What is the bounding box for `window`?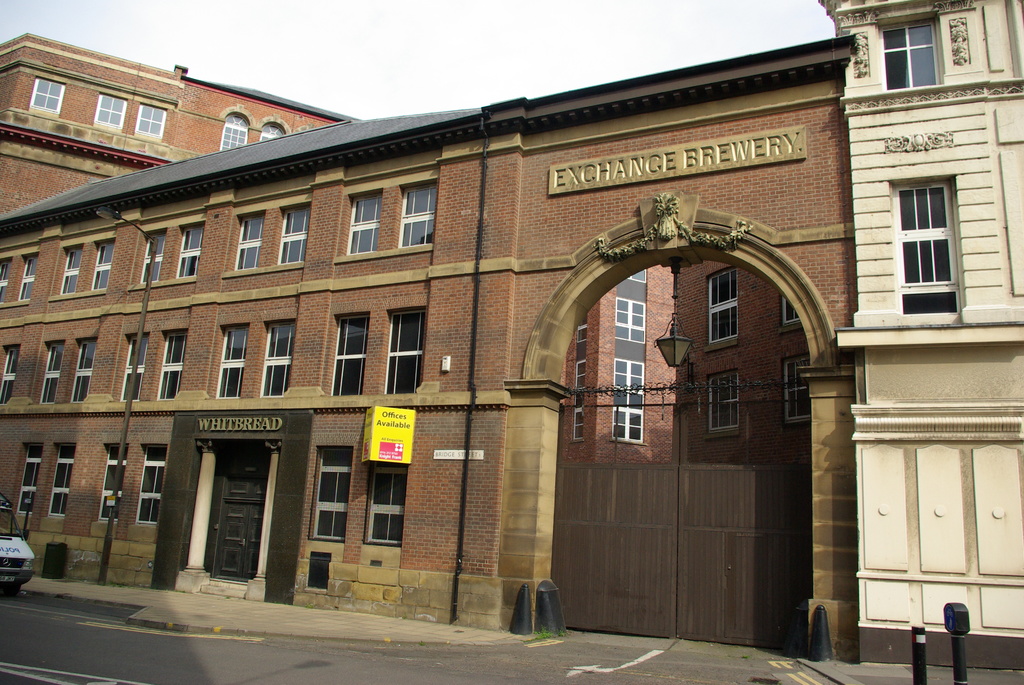
[left=621, top=300, right=643, bottom=351].
